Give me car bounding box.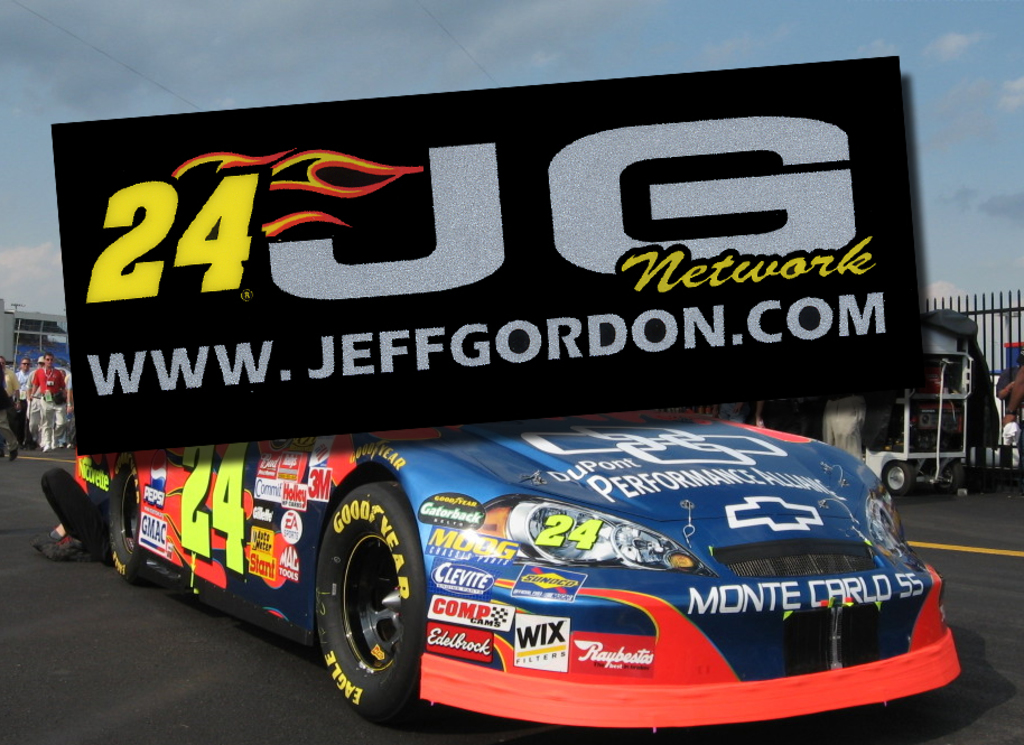
(left=170, top=399, right=964, bottom=724).
